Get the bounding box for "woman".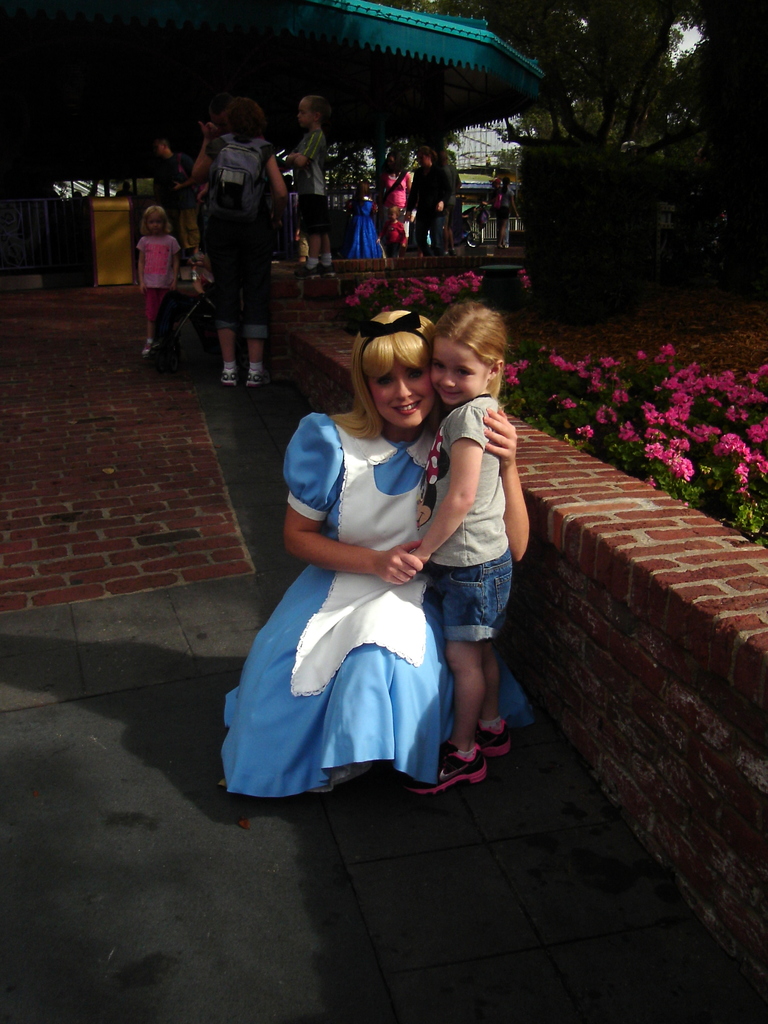
region(189, 98, 287, 388).
